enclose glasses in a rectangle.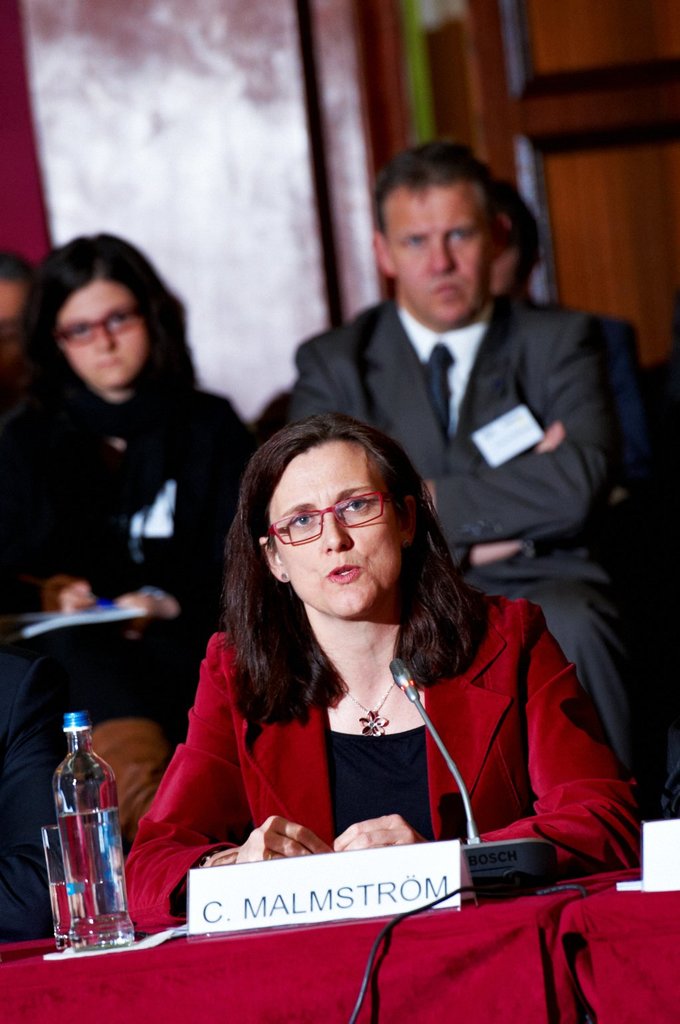
52 313 139 344.
